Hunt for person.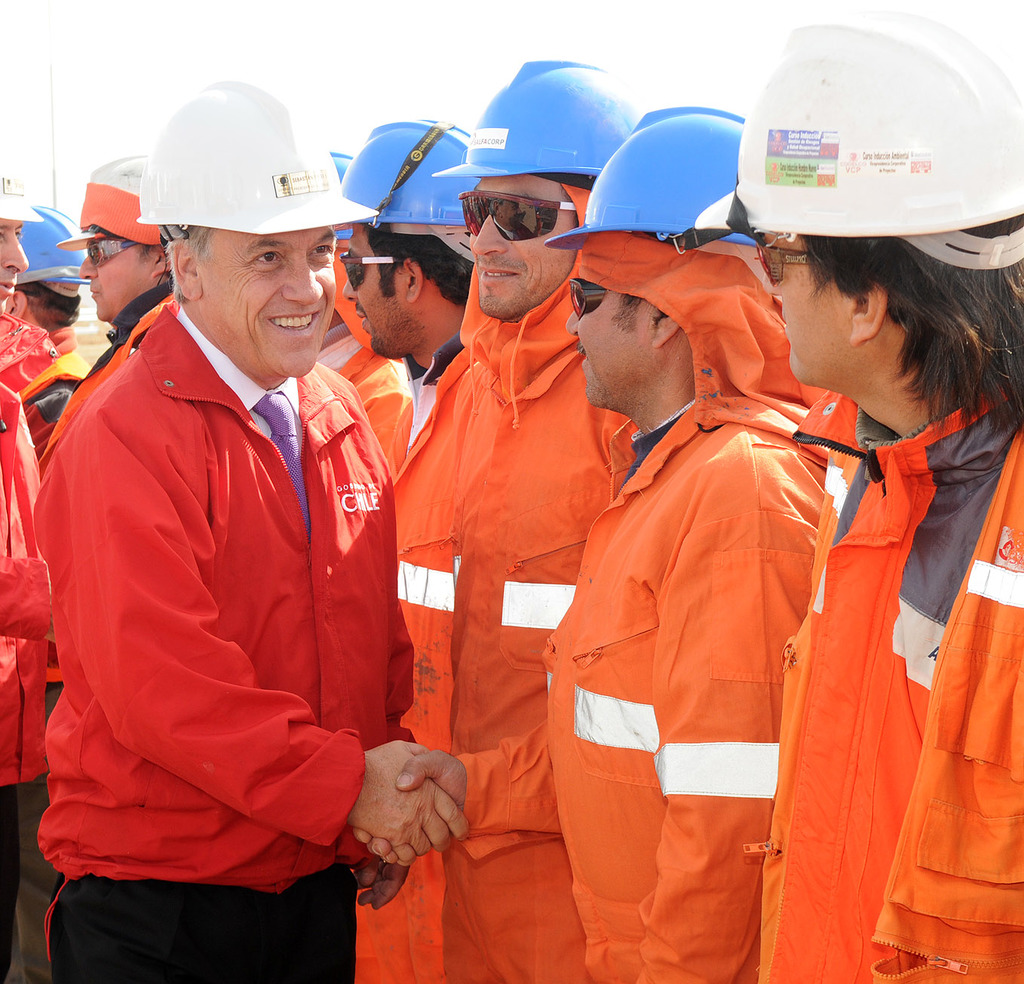
Hunted down at {"x1": 342, "y1": 118, "x2": 483, "y2": 492}.
